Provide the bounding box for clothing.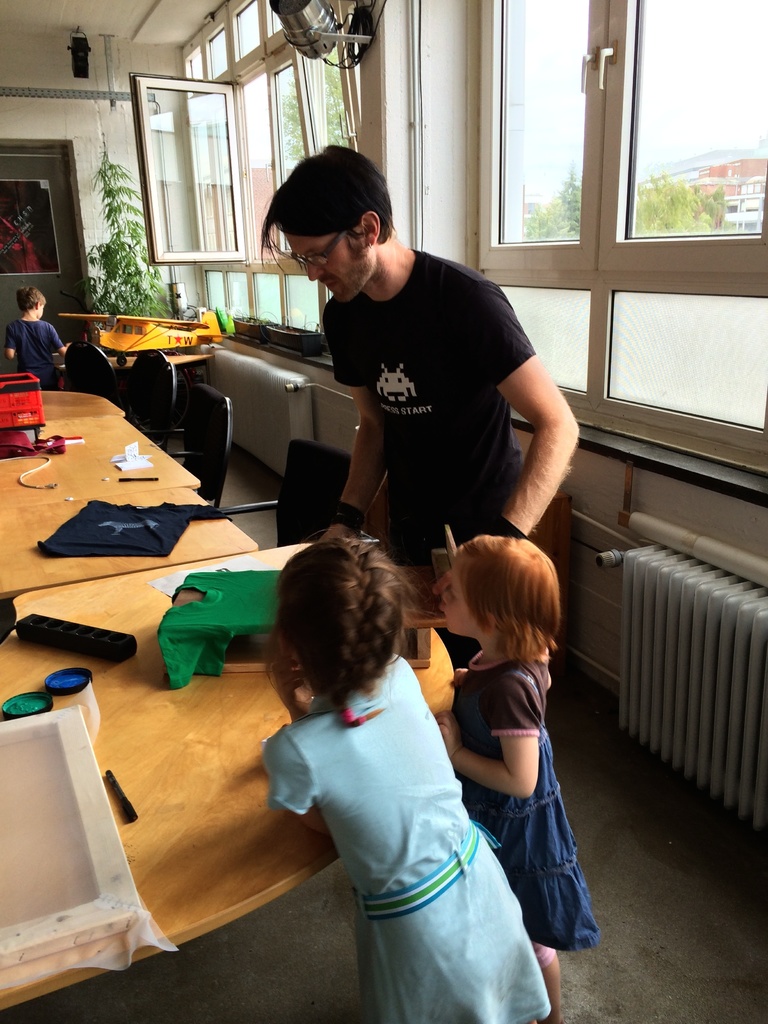
x1=261 y1=610 x2=570 y2=1003.
